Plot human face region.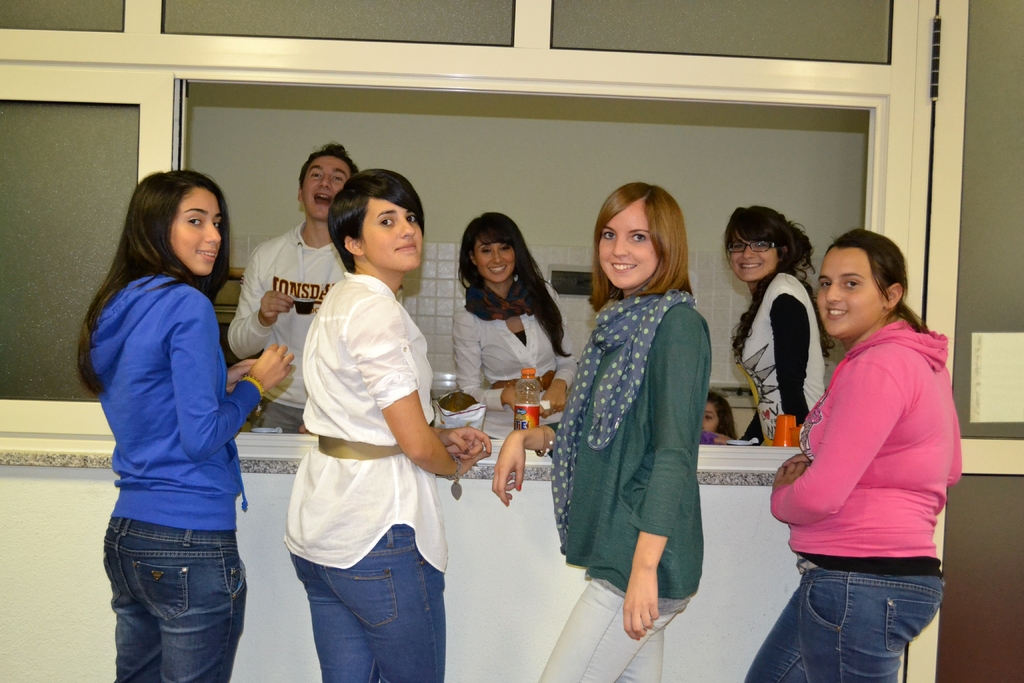
Plotted at (x1=470, y1=234, x2=523, y2=286).
